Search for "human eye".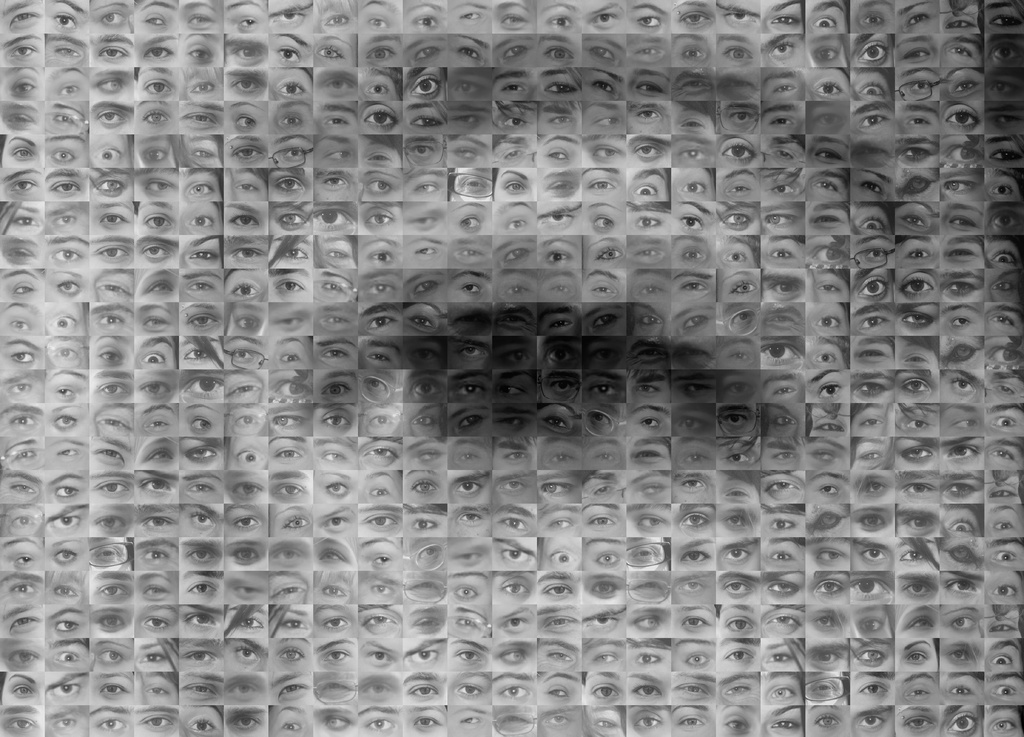
Found at BBox(321, 278, 346, 295).
